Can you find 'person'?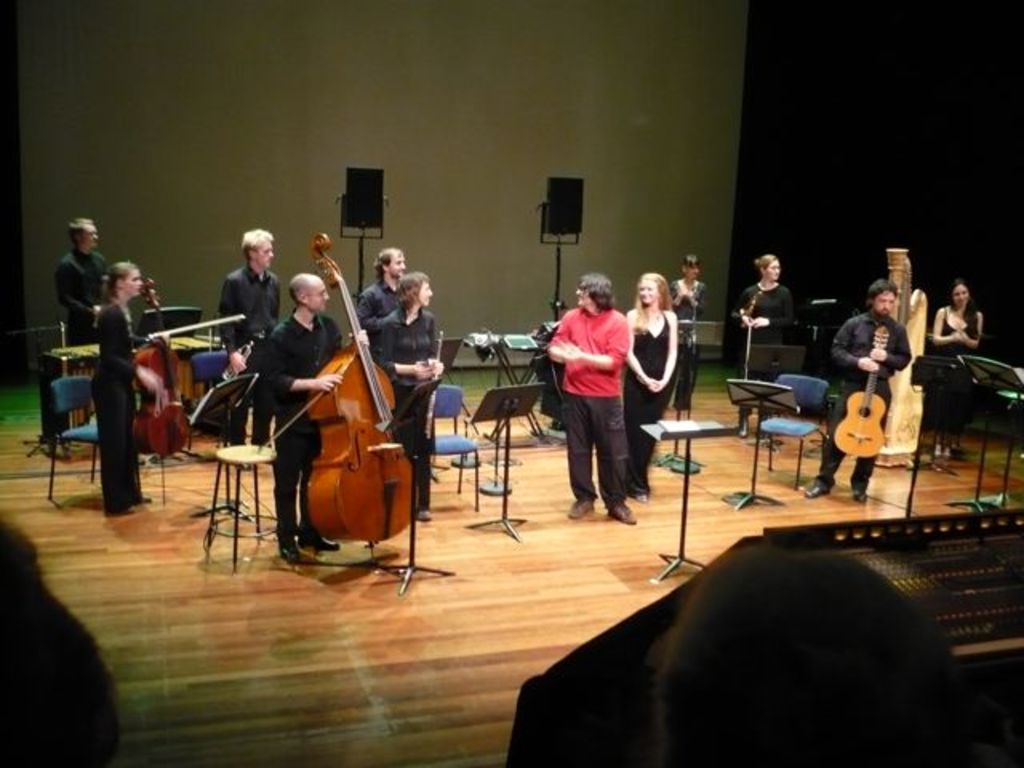
Yes, bounding box: 674:254:715:422.
